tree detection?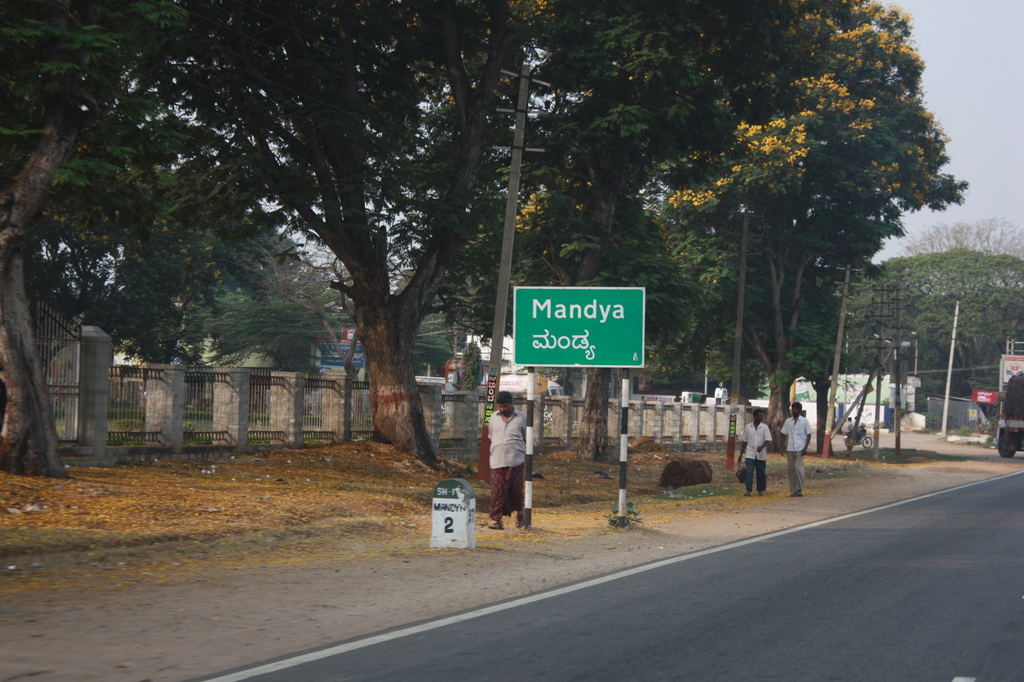
bbox=(869, 247, 1023, 428)
